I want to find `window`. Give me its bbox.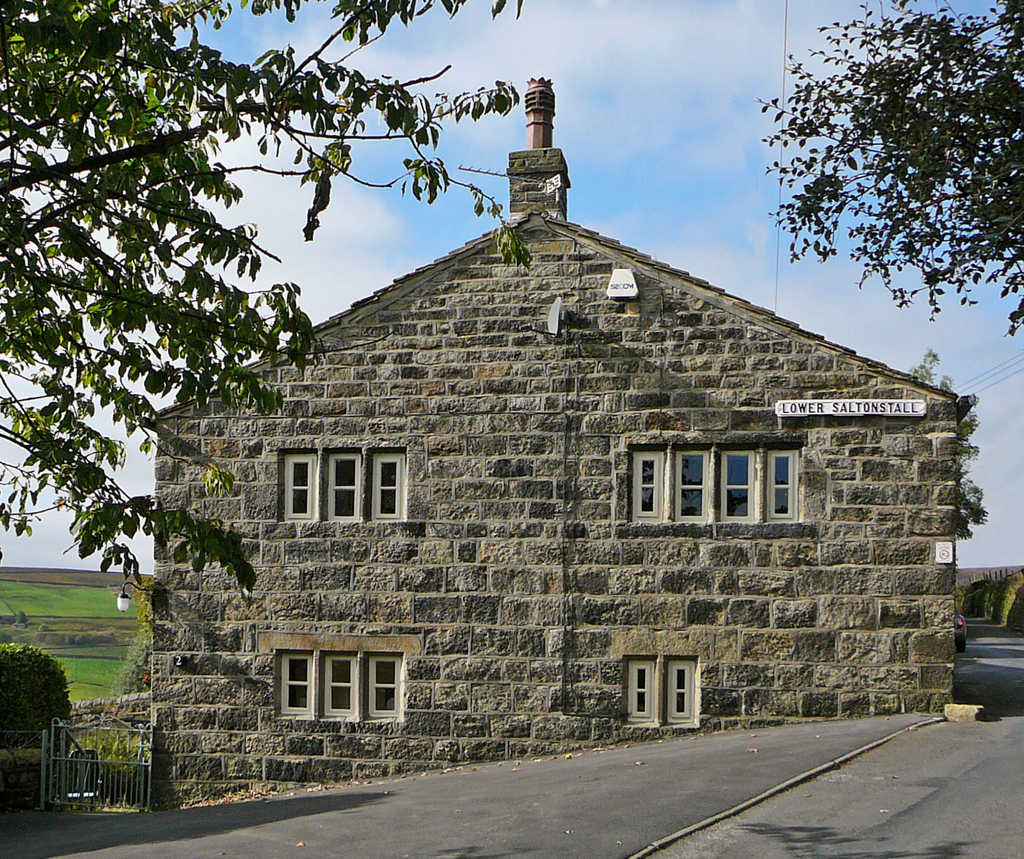
{"x1": 277, "y1": 447, "x2": 319, "y2": 536}.
